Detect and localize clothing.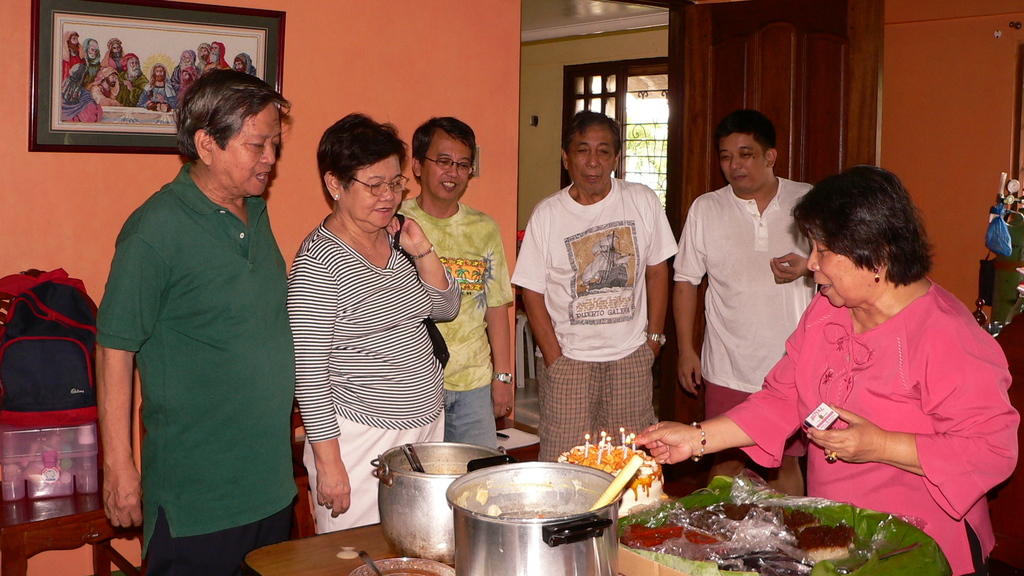
Localized at (x1=499, y1=177, x2=676, y2=465).
